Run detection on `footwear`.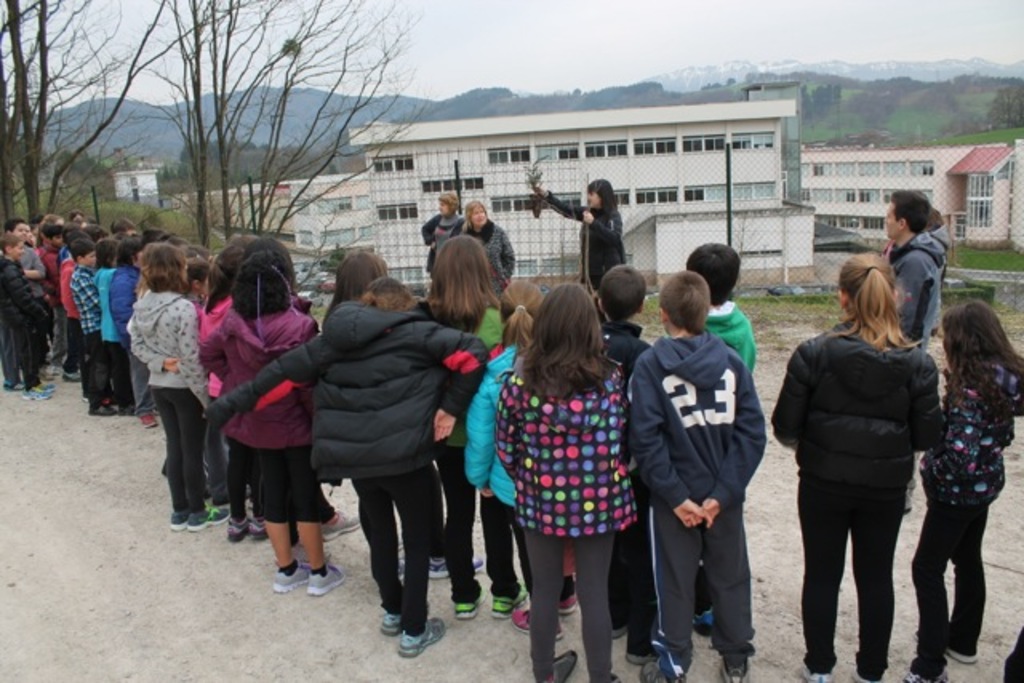
Result: 629, 651, 656, 670.
